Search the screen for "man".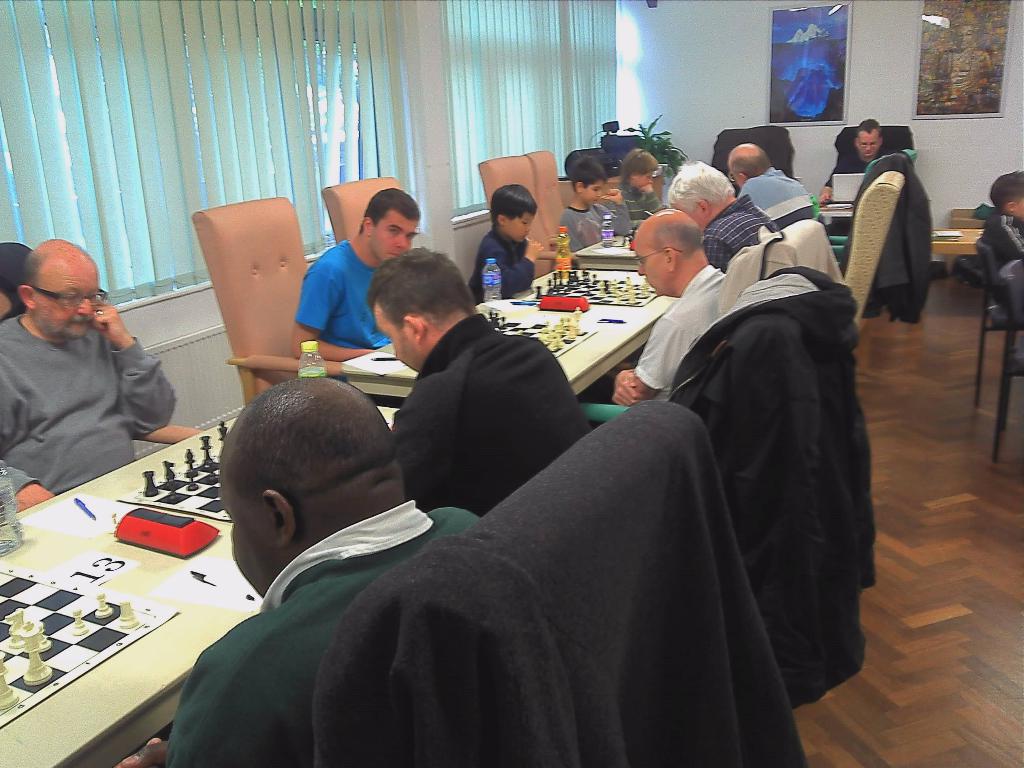
Found at bbox=(138, 366, 462, 752).
